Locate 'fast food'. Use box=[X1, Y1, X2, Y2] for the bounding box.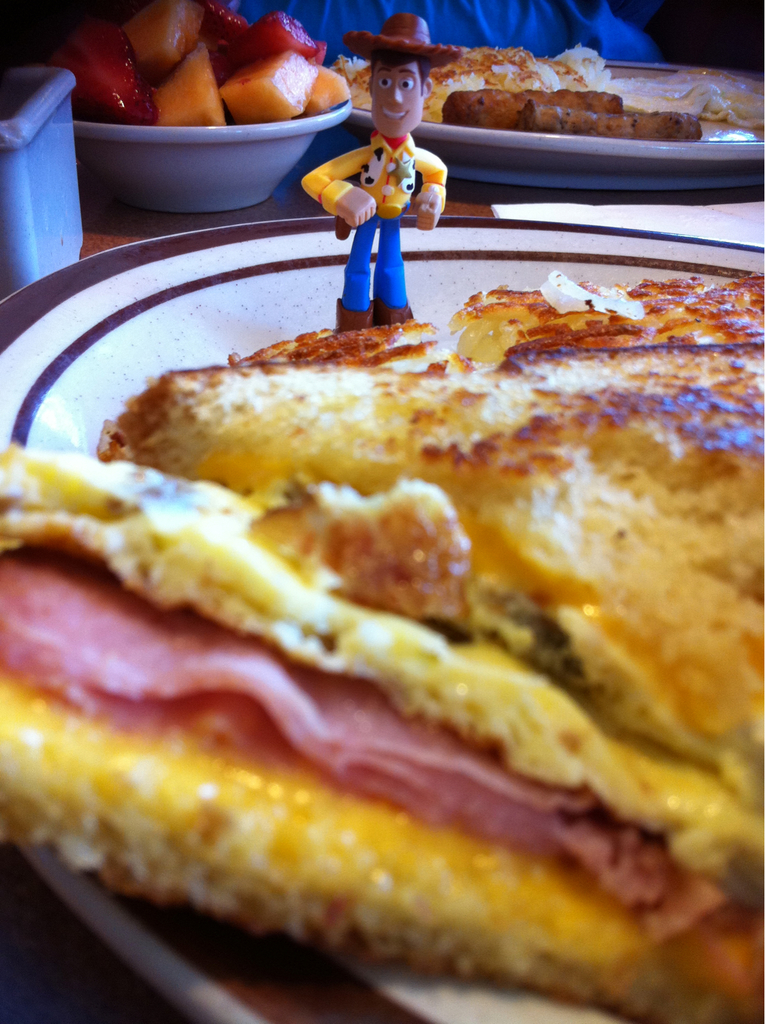
box=[0, 196, 734, 976].
